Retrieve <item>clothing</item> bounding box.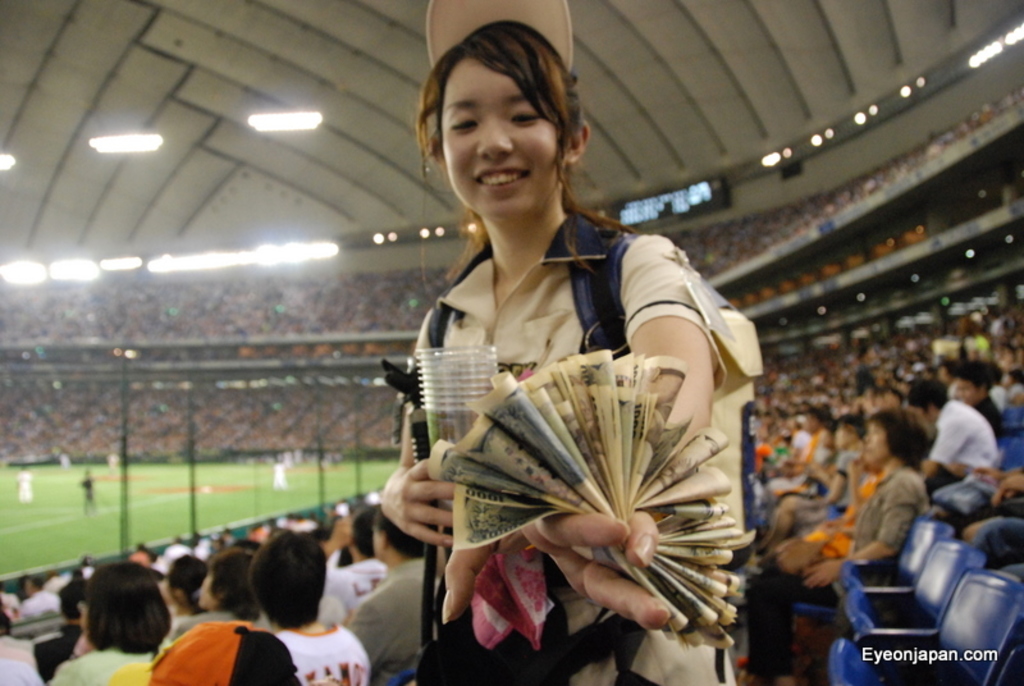
Bounding box: bbox(741, 466, 932, 676).
